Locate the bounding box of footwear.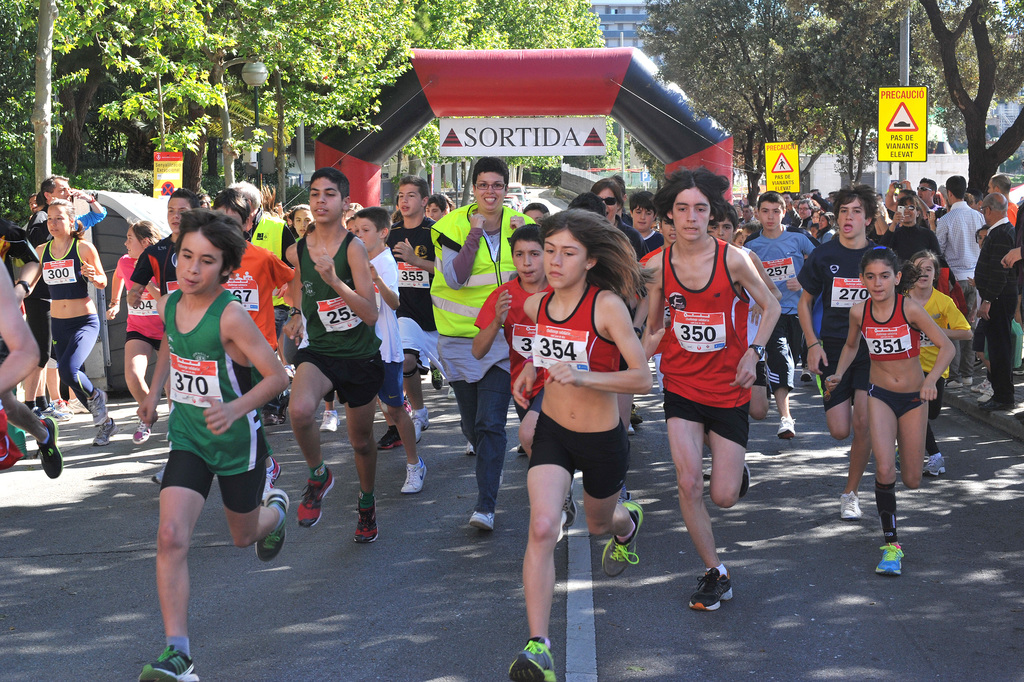
Bounding box: x1=260, y1=457, x2=280, y2=503.
